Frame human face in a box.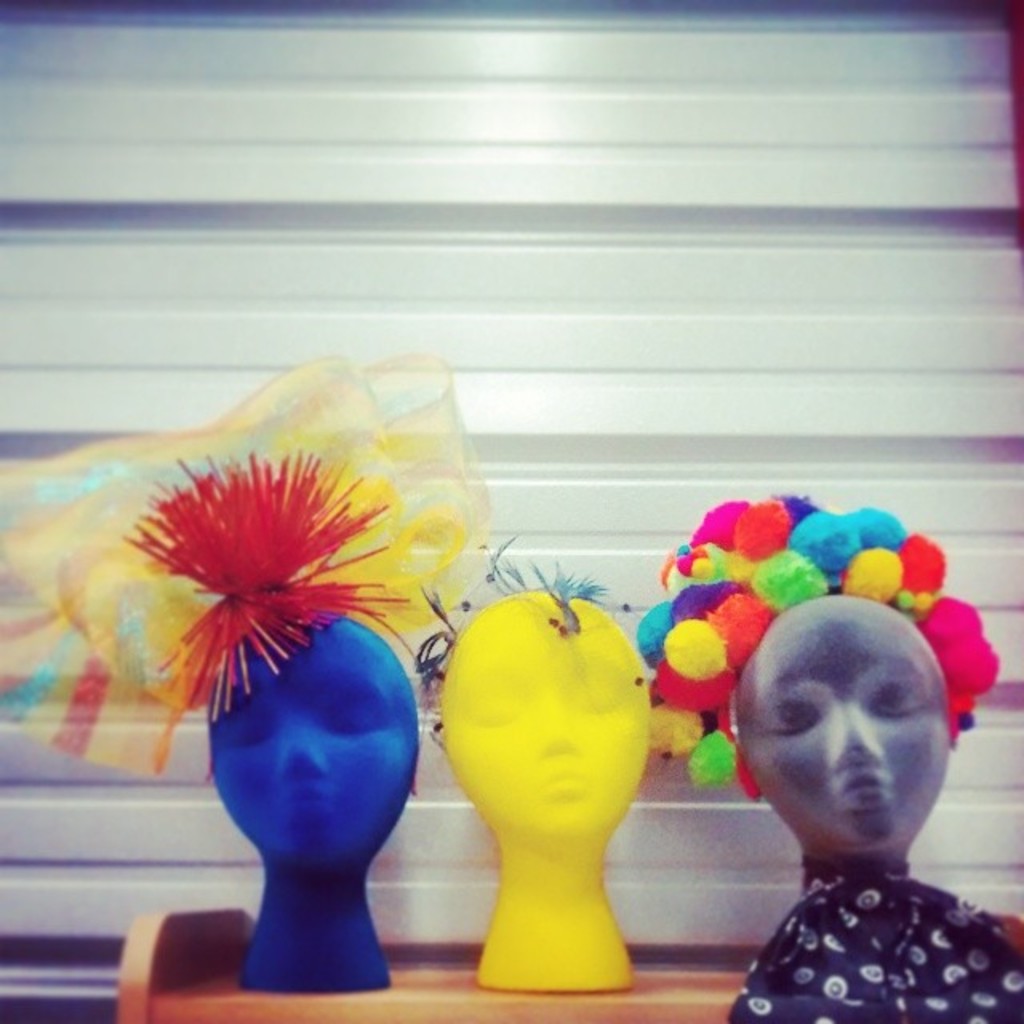
<bbox>443, 592, 651, 842</bbox>.
